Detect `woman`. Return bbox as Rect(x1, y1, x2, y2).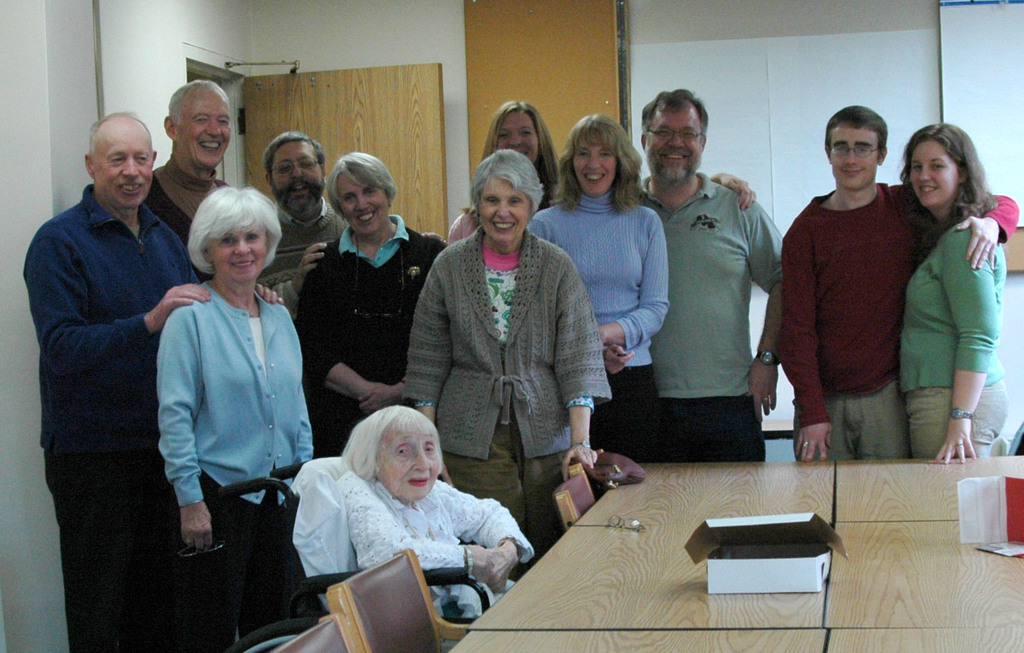
Rect(402, 148, 612, 581).
